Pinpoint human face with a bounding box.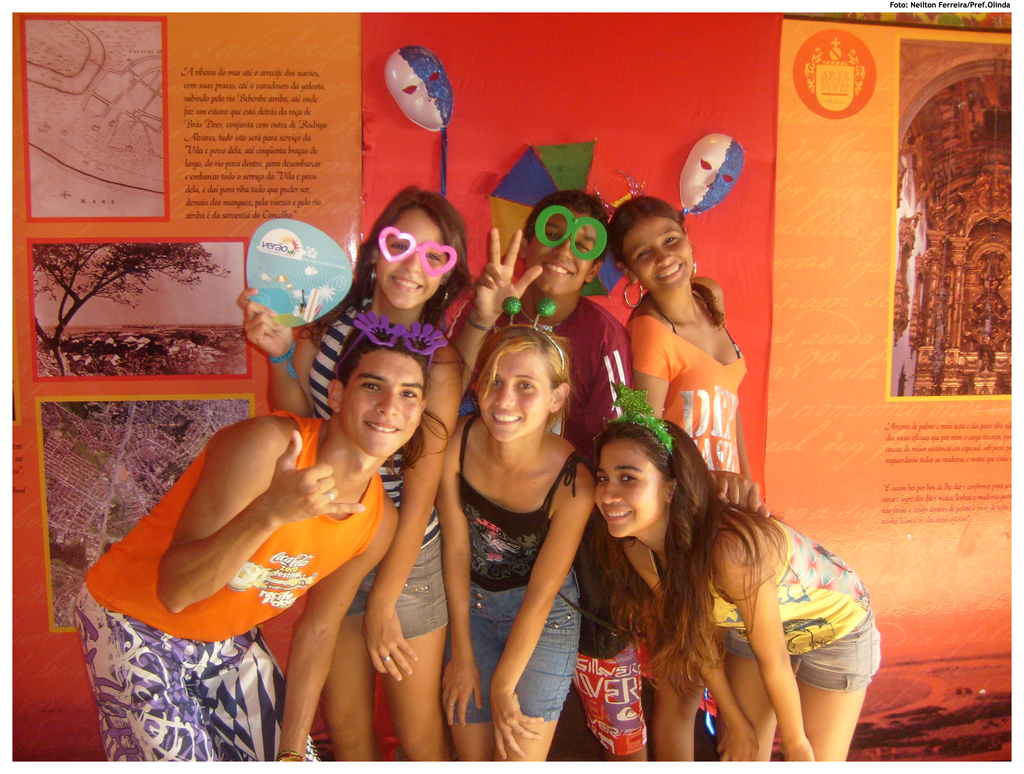
[476, 350, 549, 440].
